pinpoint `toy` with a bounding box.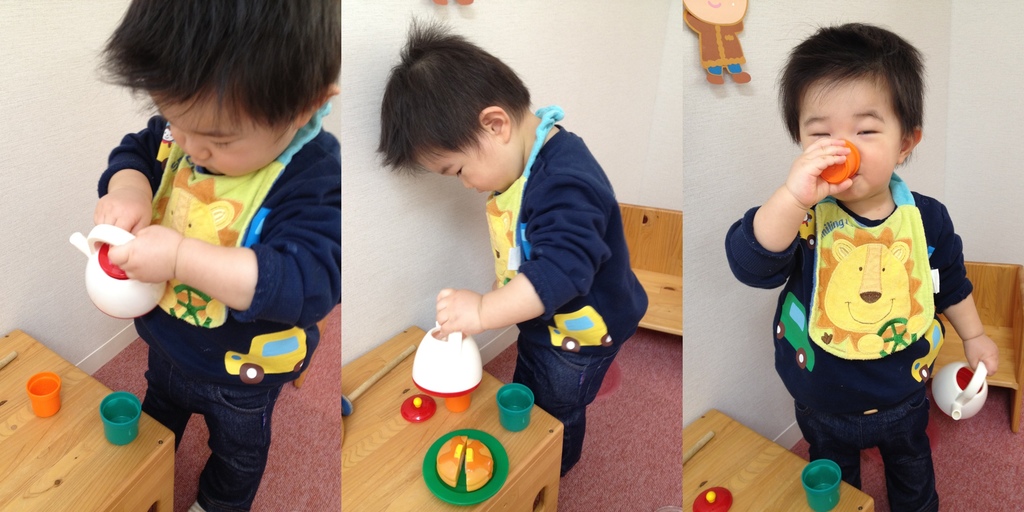
414 326 493 397.
